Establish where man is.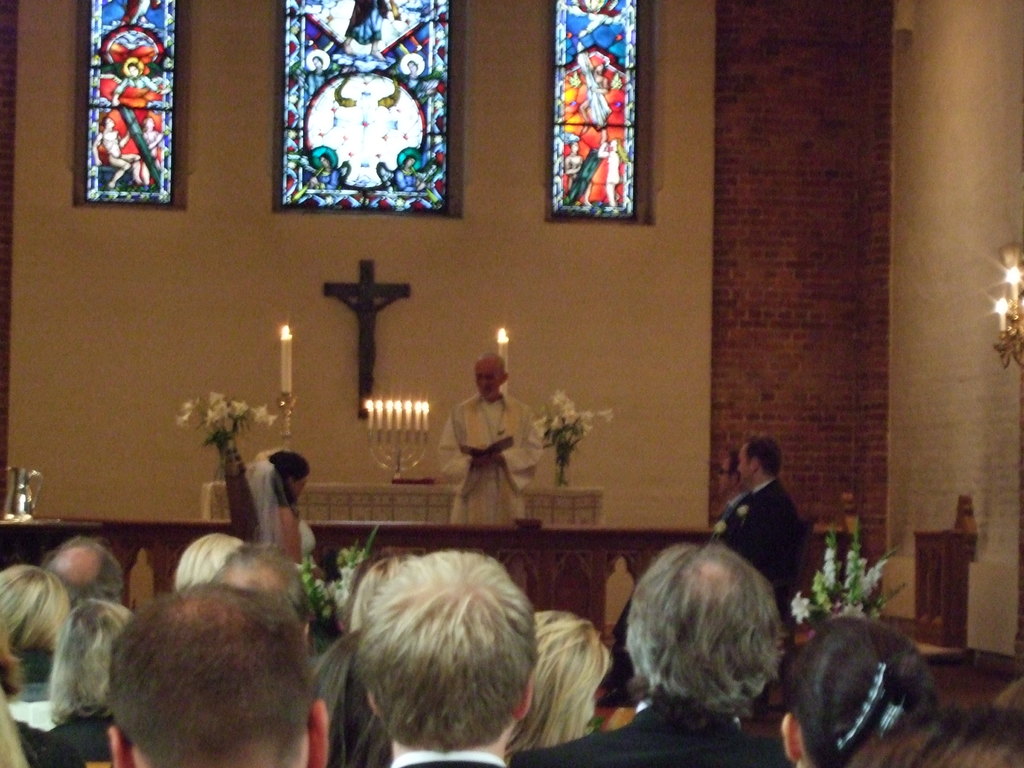
Established at <box>355,552,541,767</box>.
